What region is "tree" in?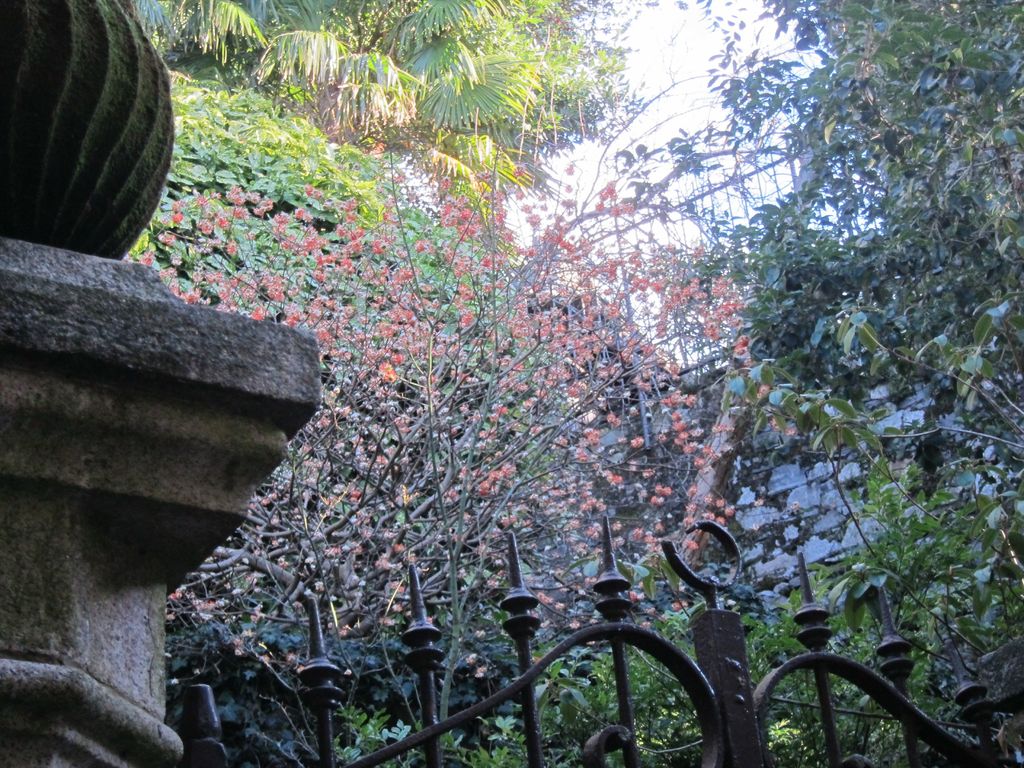
<region>113, 139, 801, 767</region>.
